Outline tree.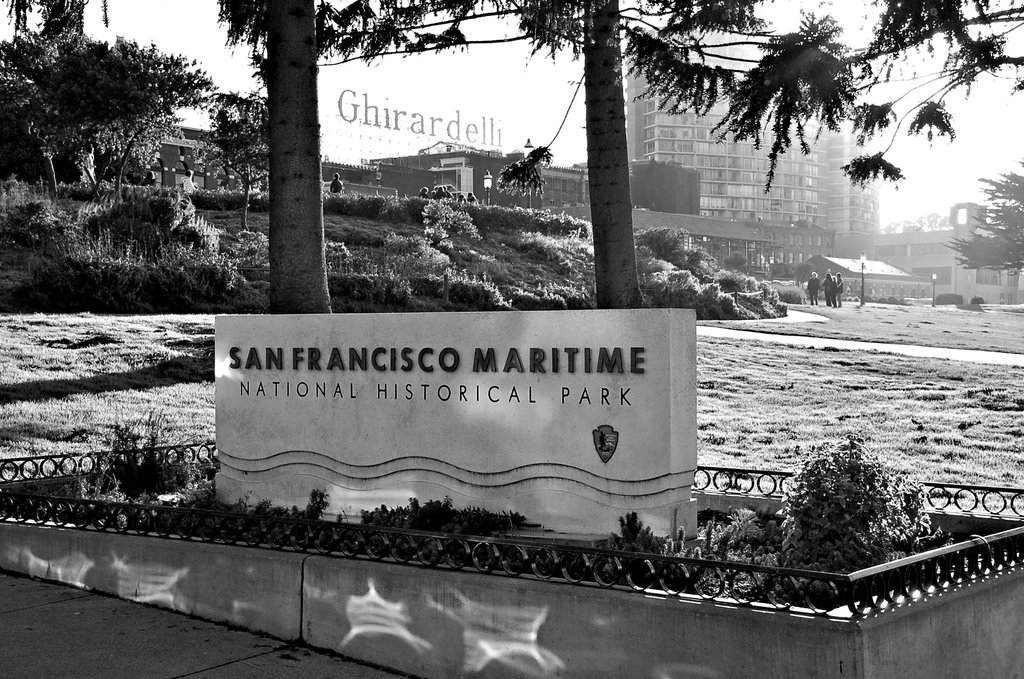
Outline: select_region(0, 0, 224, 203).
